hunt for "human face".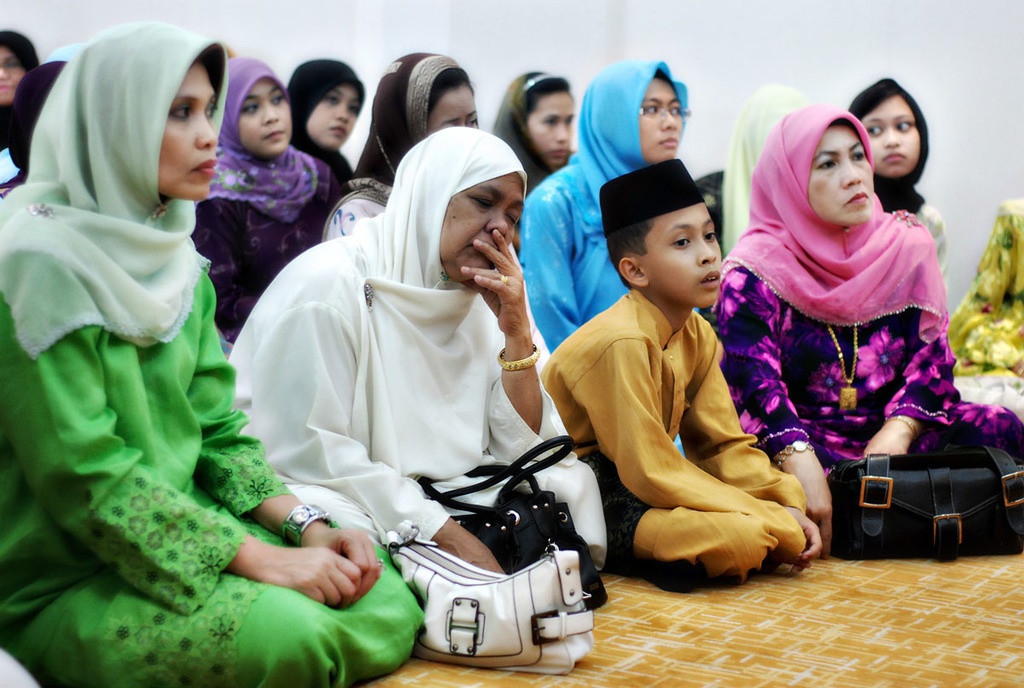
Hunted down at box=[428, 85, 479, 128].
